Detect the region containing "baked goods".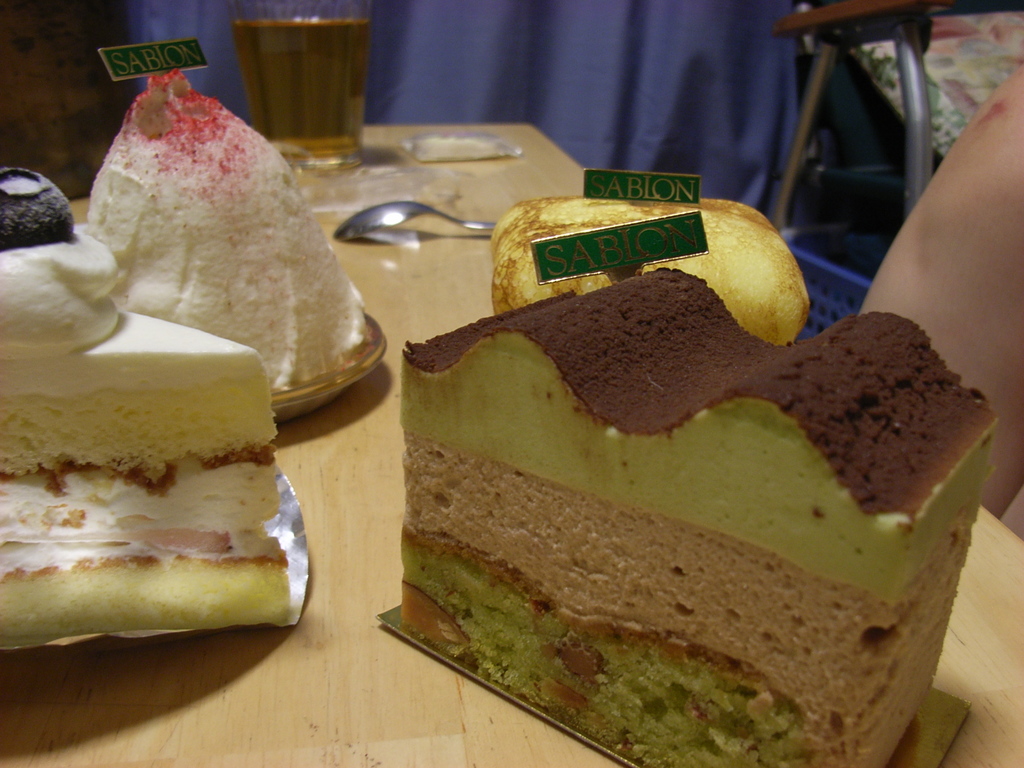
region(387, 207, 972, 767).
